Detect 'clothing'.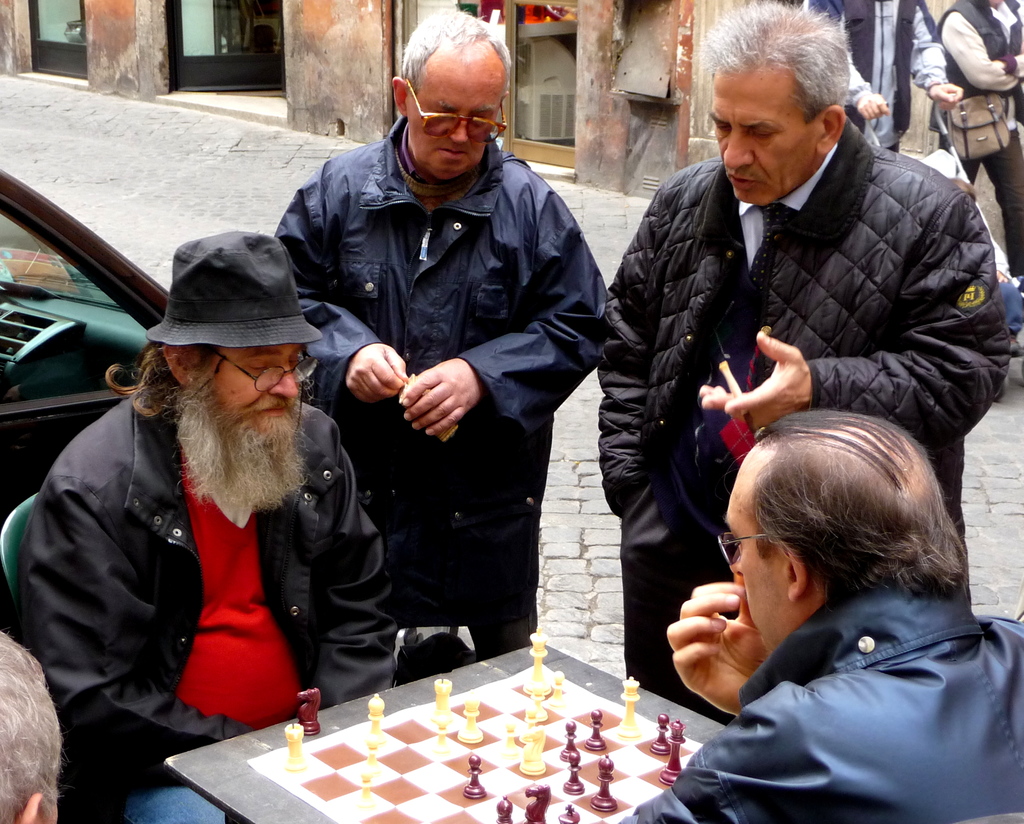
Detected at pyautogui.locateOnScreen(271, 110, 634, 656).
